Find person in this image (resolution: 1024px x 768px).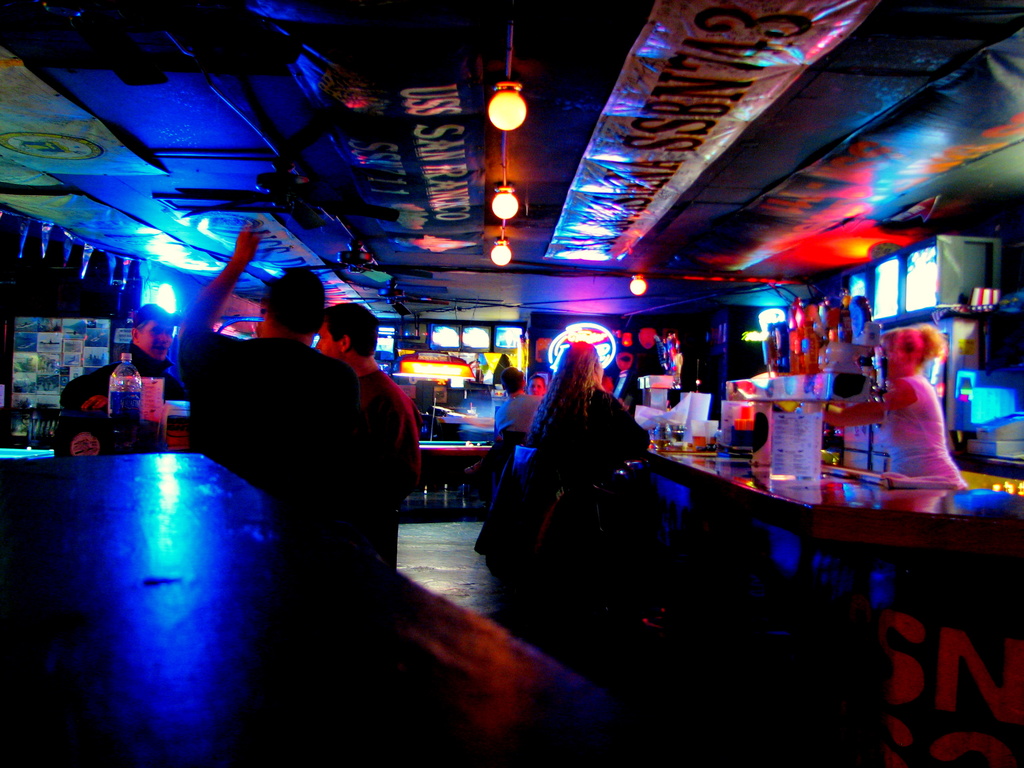
locate(58, 298, 180, 413).
